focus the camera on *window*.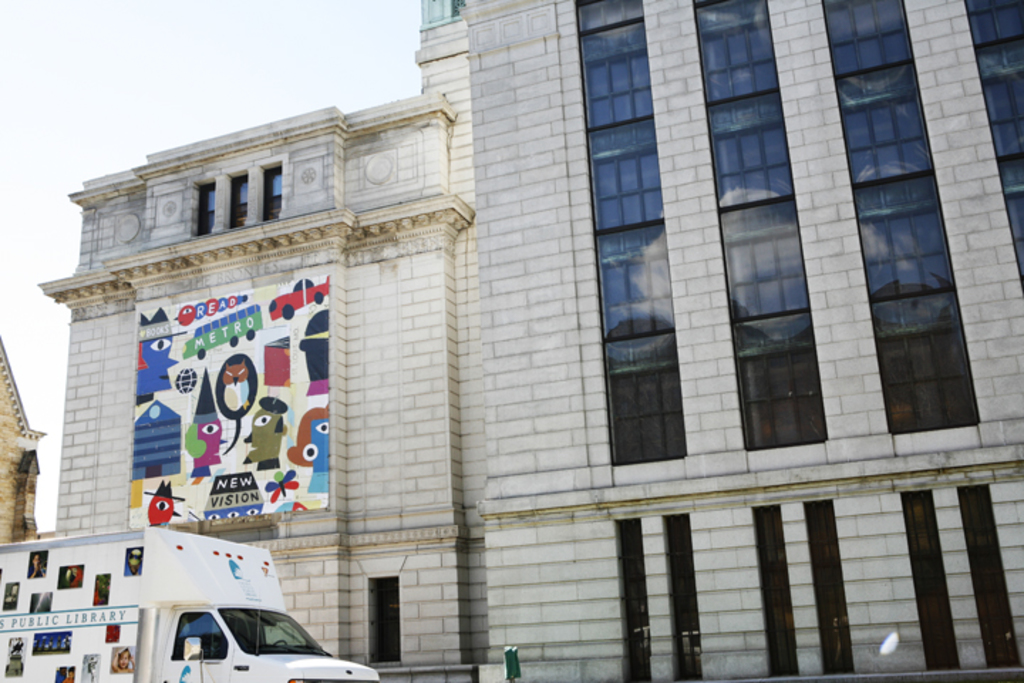
Focus region: x1=572 y1=0 x2=677 y2=477.
